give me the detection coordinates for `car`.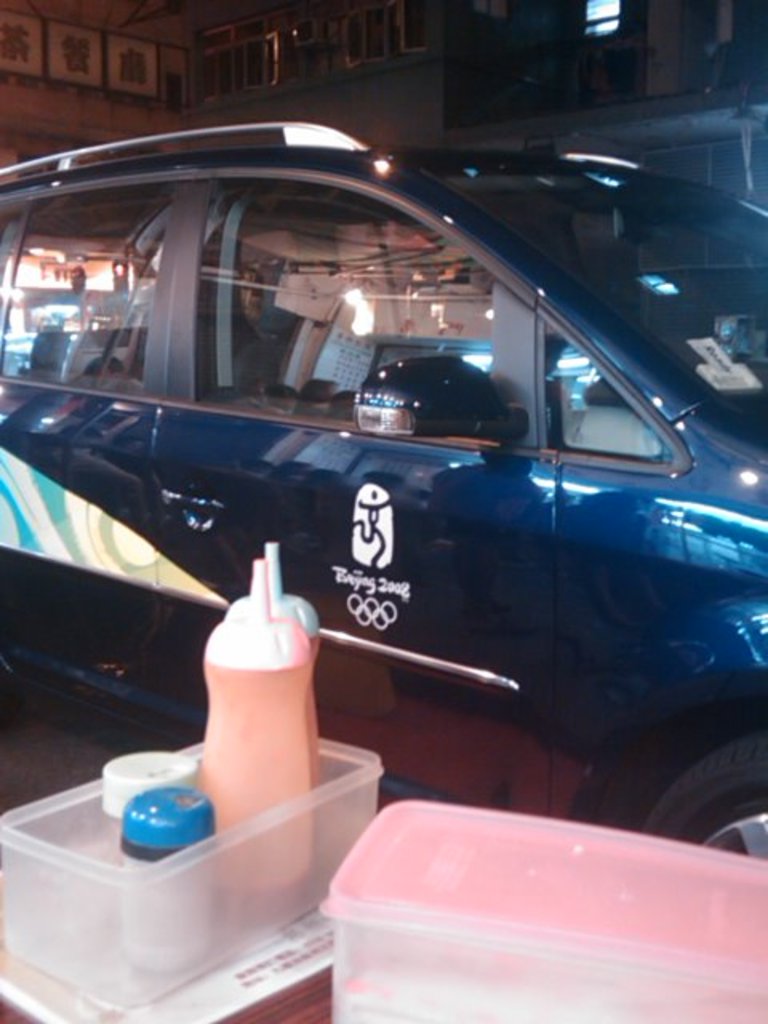
(18, 102, 736, 874).
